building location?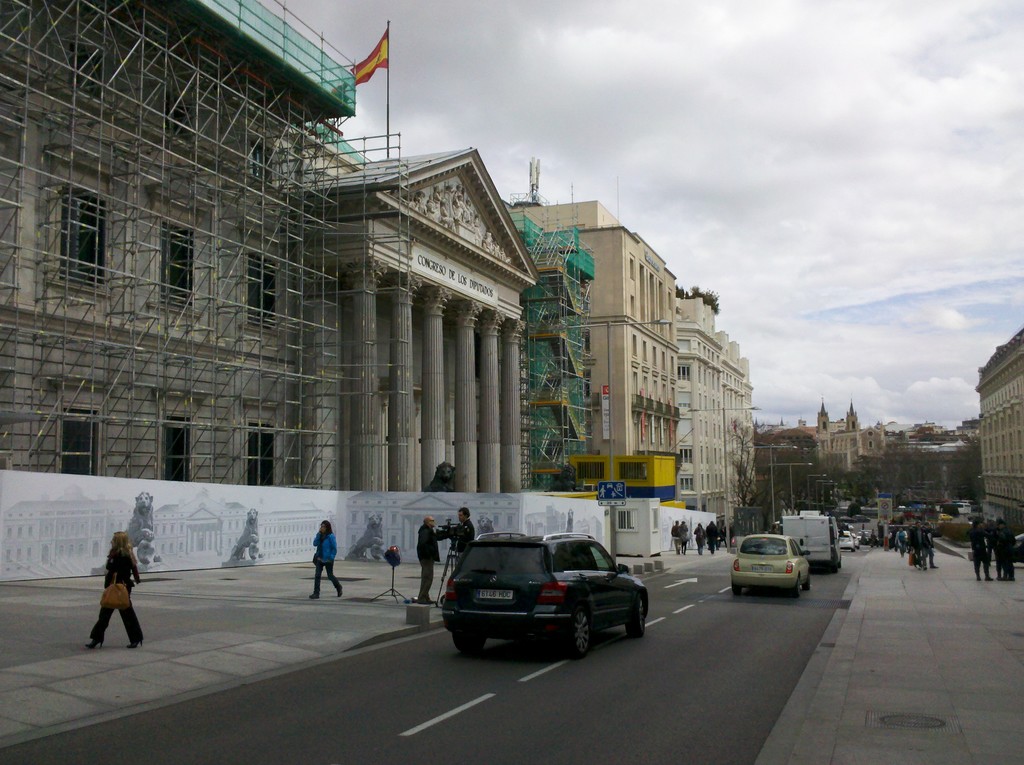
select_region(522, 202, 684, 508)
